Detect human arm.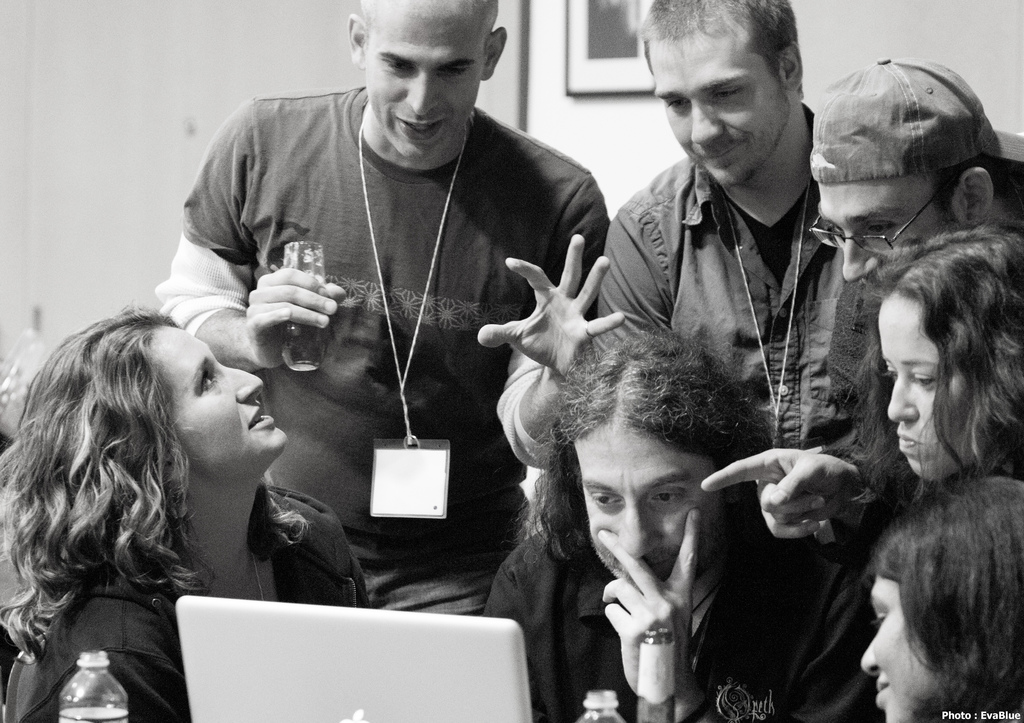
Detected at l=589, t=201, r=691, b=360.
